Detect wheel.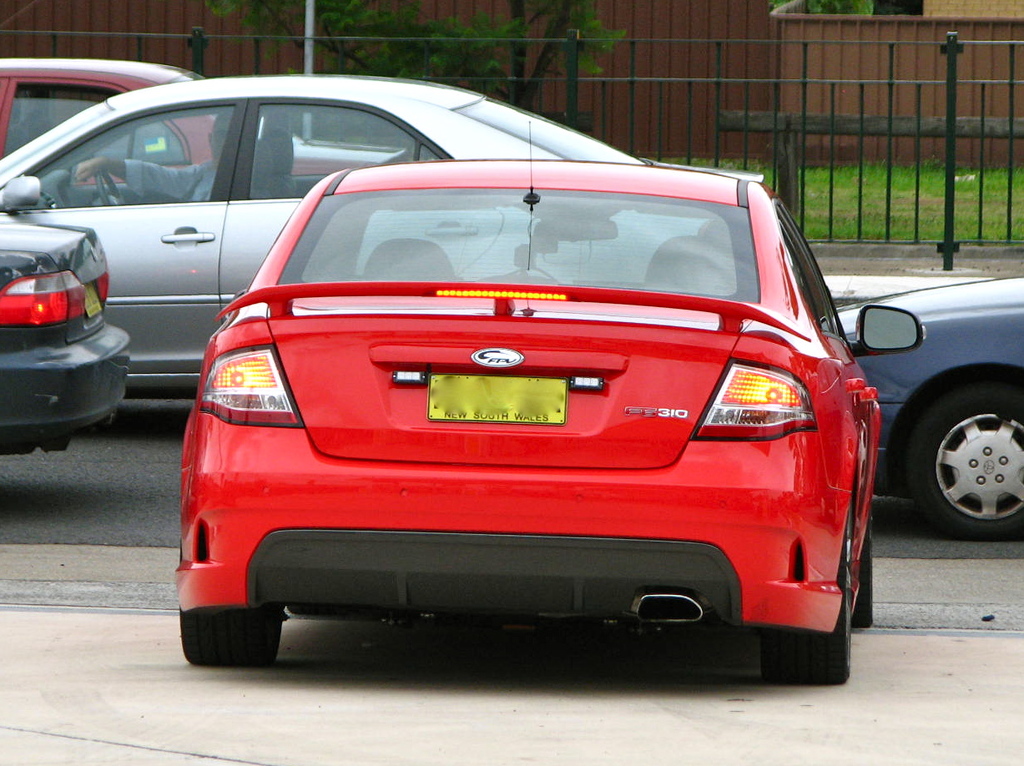
Detected at select_region(759, 471, 855, 685).
